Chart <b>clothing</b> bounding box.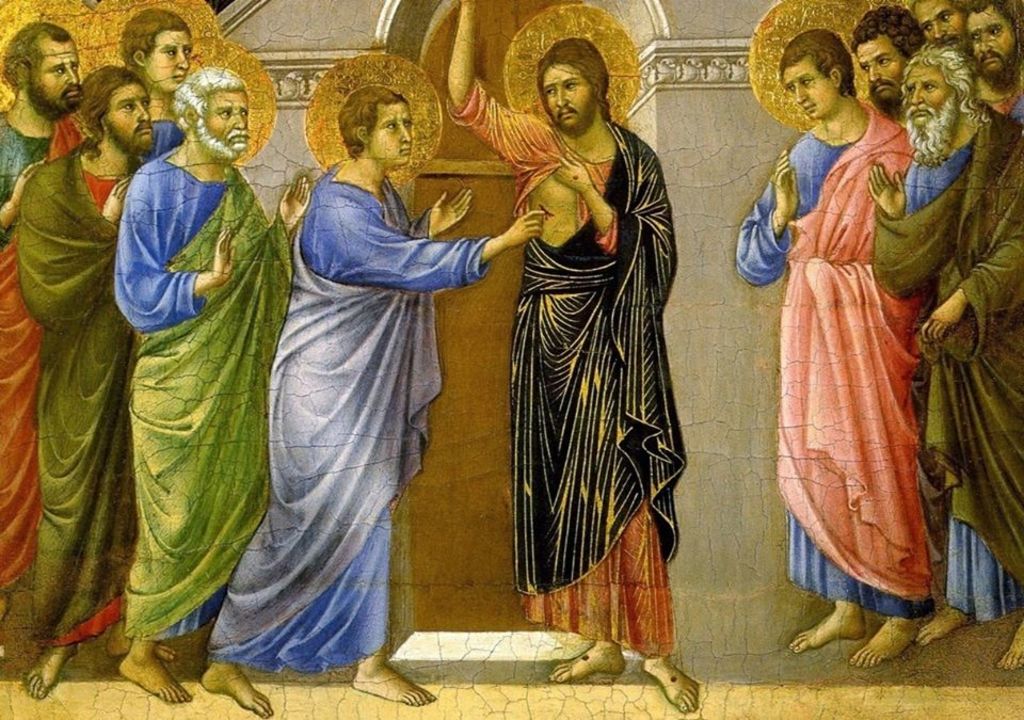
Charted: 100/127/307/651.
